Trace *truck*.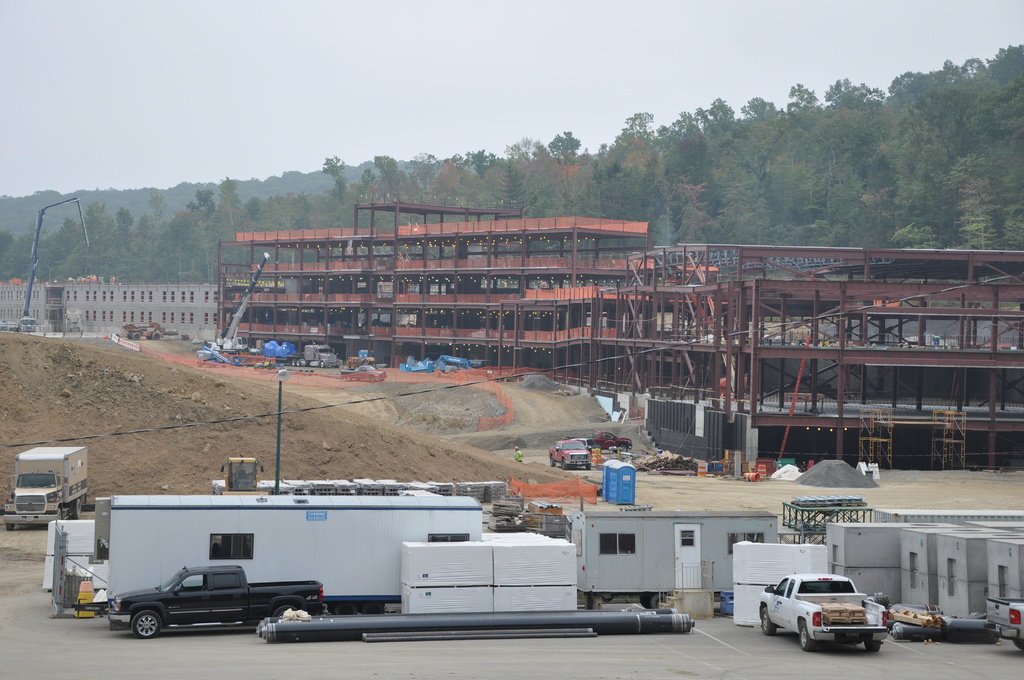
Traced to (754,572,894,654).
